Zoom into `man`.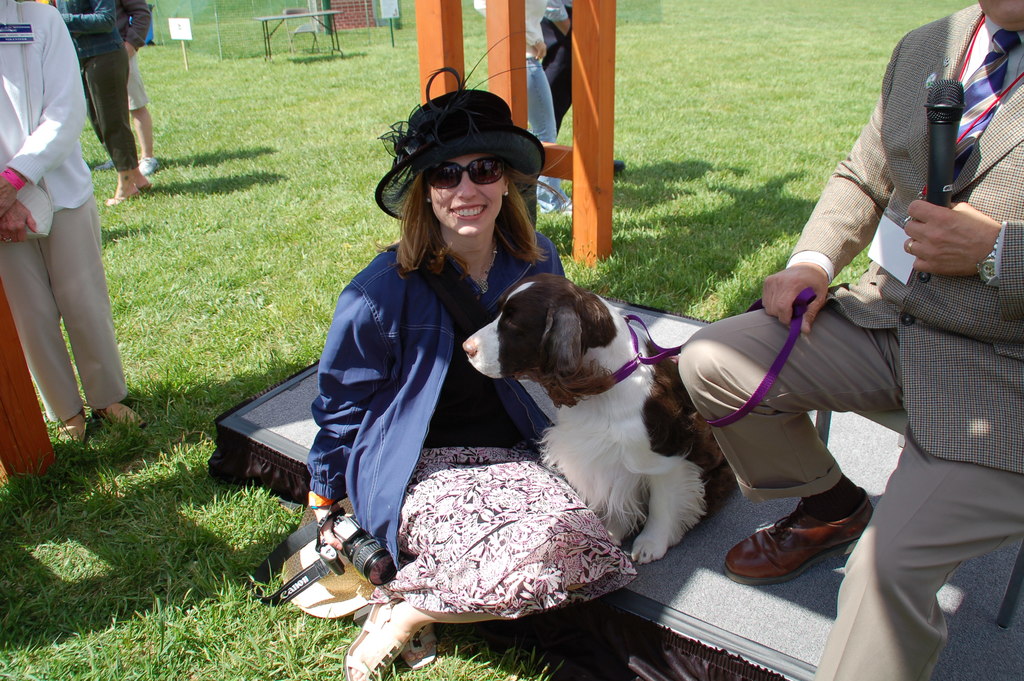
Zoom target: [left=540, top=0, right=628, bottom=177].
